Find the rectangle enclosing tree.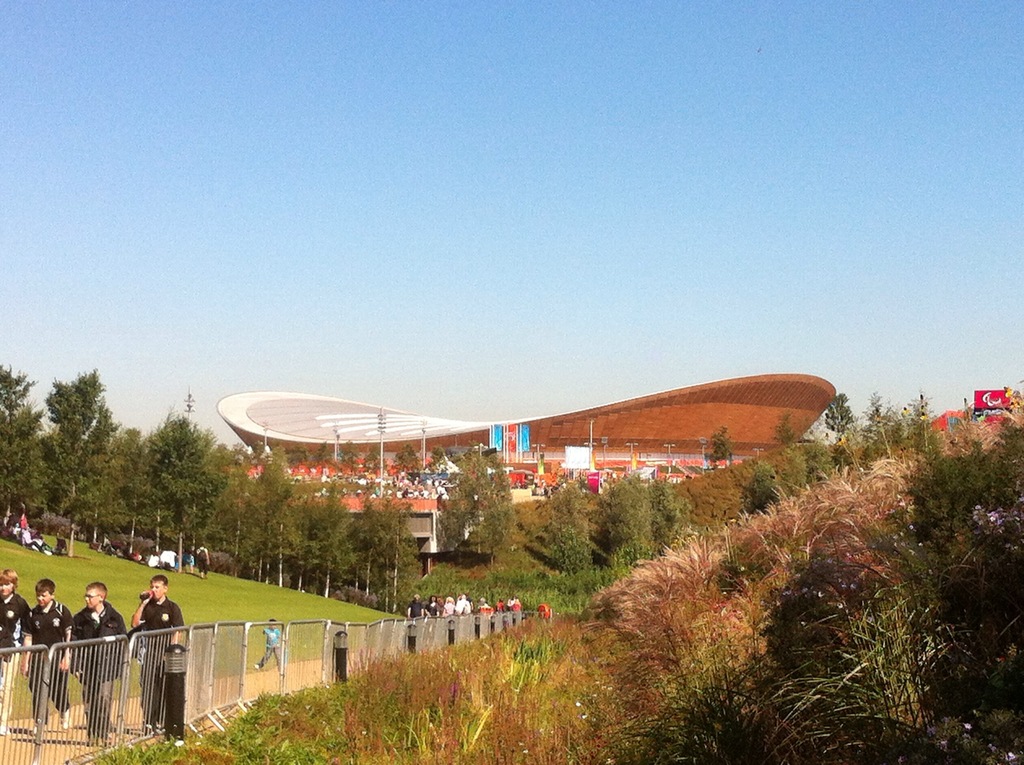
282 440 315 467.
